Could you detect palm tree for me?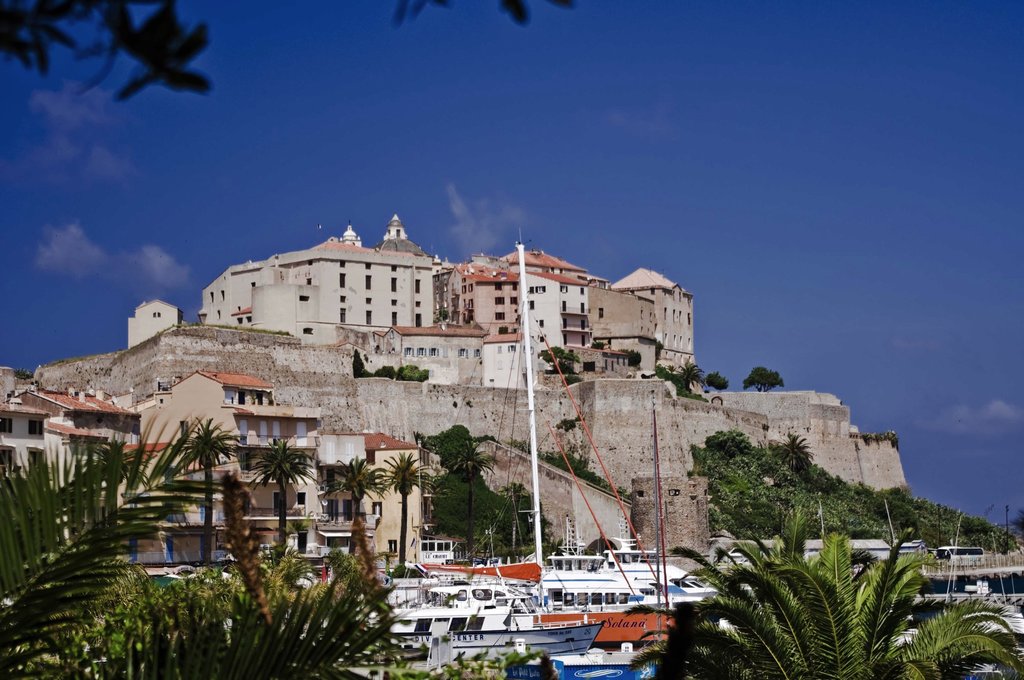
Detection result: bbox=[429, 421, 497, 606].
